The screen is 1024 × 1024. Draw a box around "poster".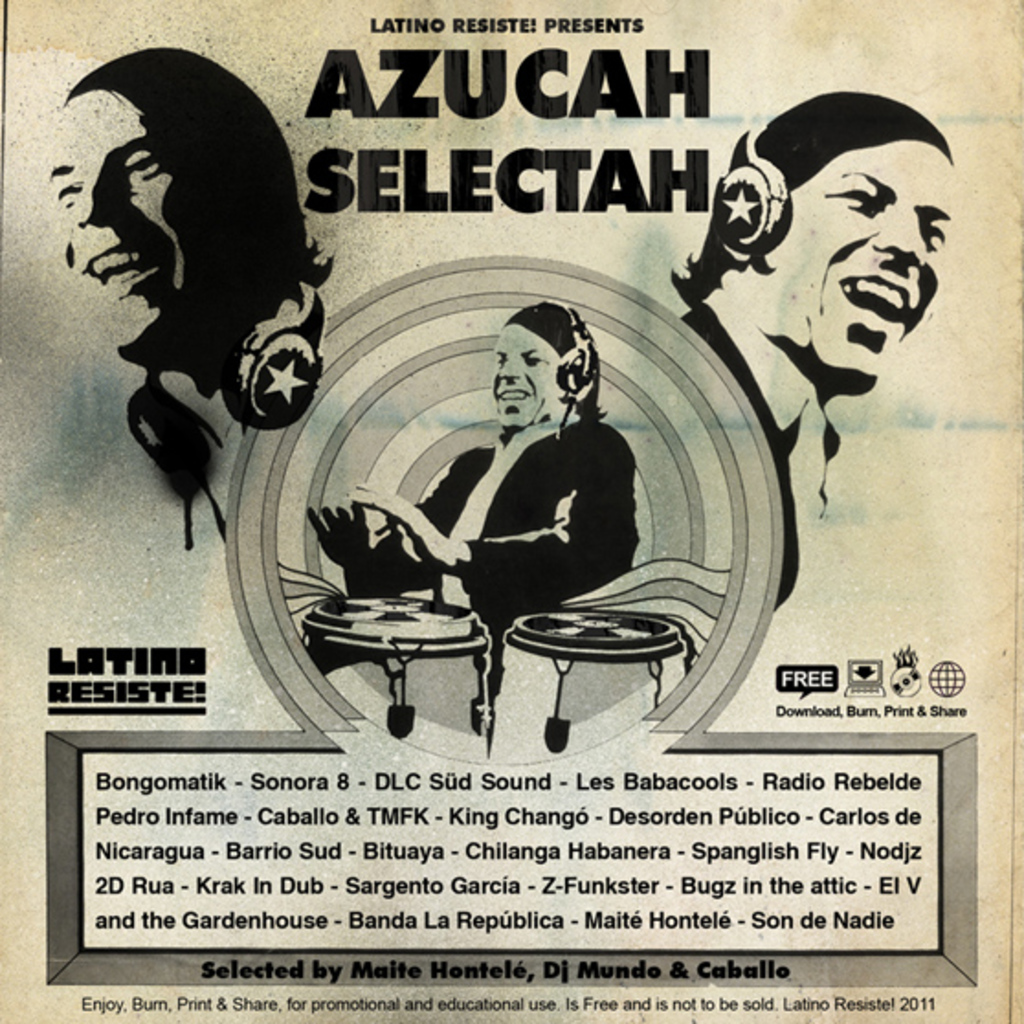
locate(0, 0, 1022, 1022).
